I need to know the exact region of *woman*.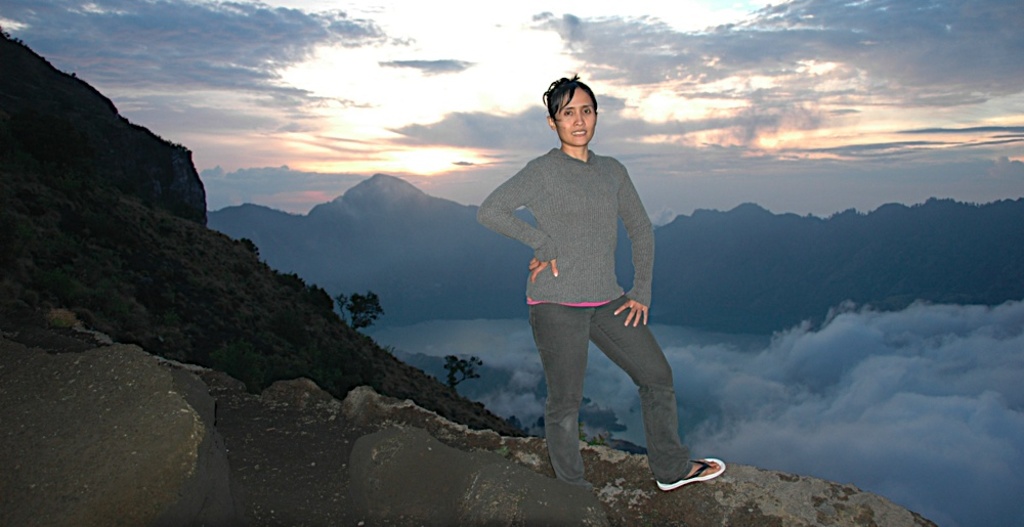
Region: (482,69,680,489).
